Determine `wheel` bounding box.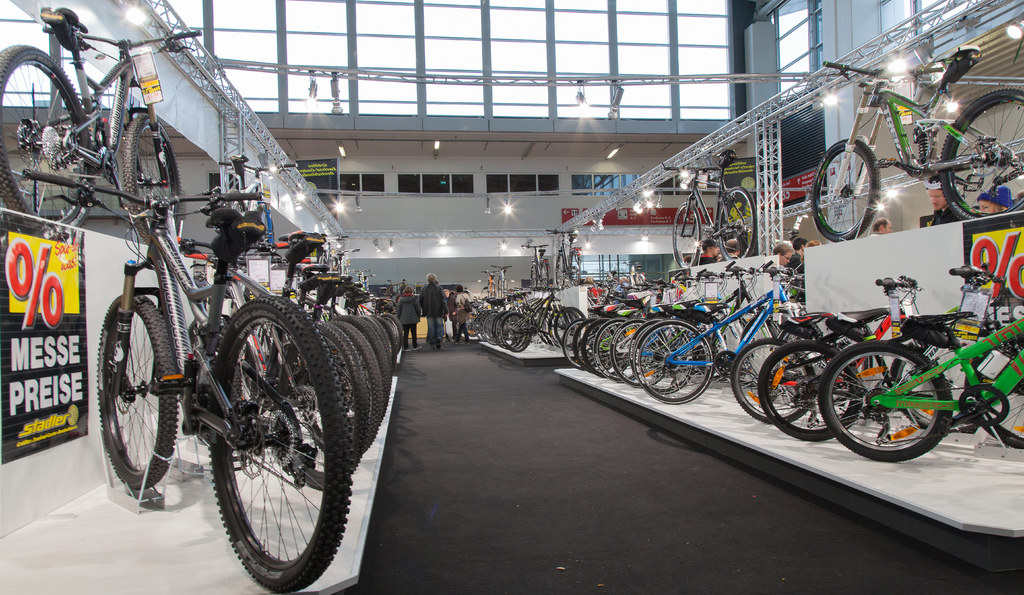
Determined: x1=757 y1=343 x2=874 y2=443.
